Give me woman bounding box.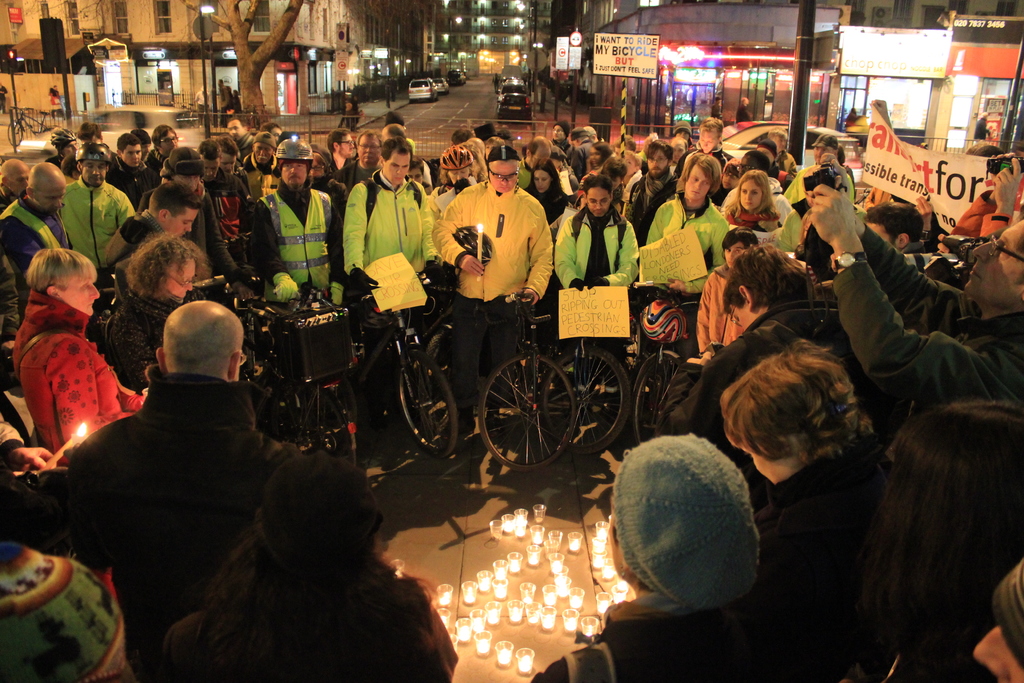
rect(16, 252, 132, 465).
